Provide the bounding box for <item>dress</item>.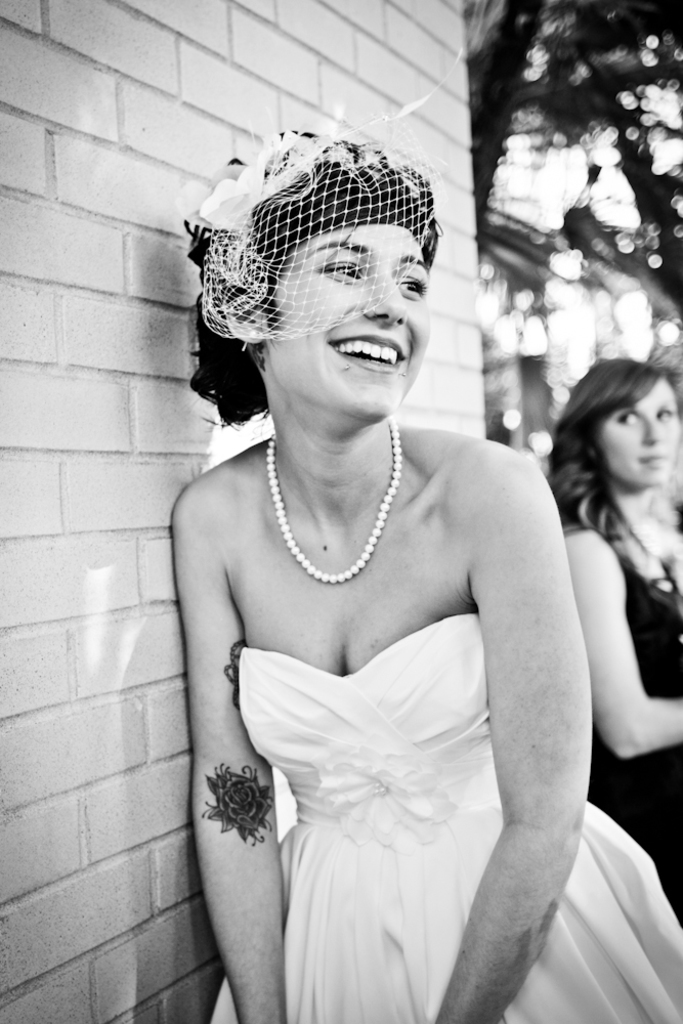
pyautogui.locateOnScreen(237, 608, 682, 1023).
